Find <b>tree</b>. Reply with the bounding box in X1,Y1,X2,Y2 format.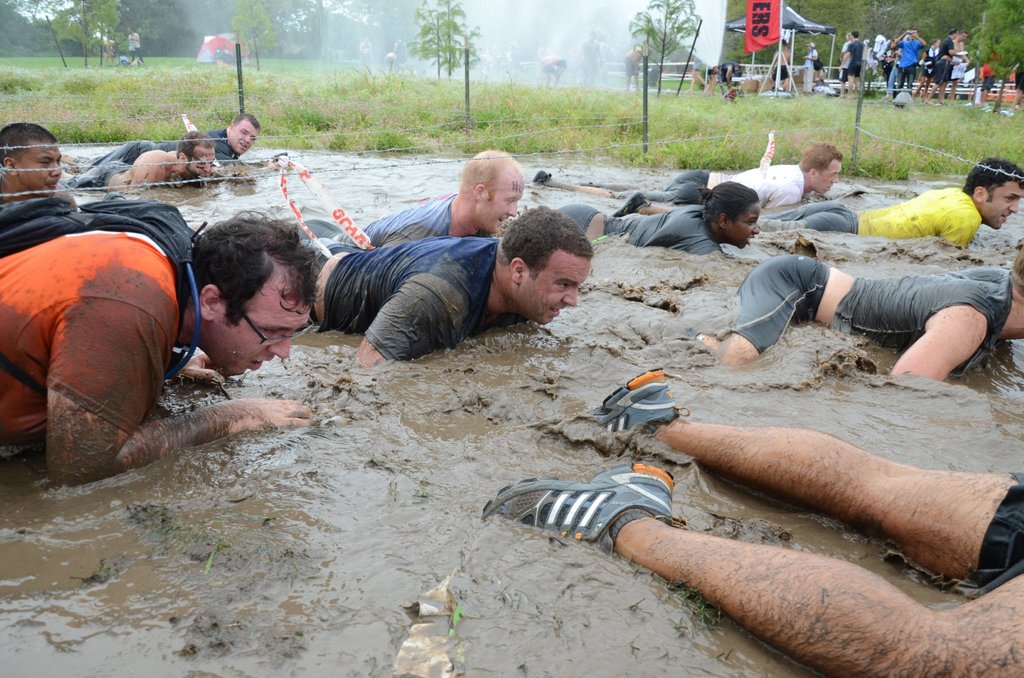
621,3,702,103.
